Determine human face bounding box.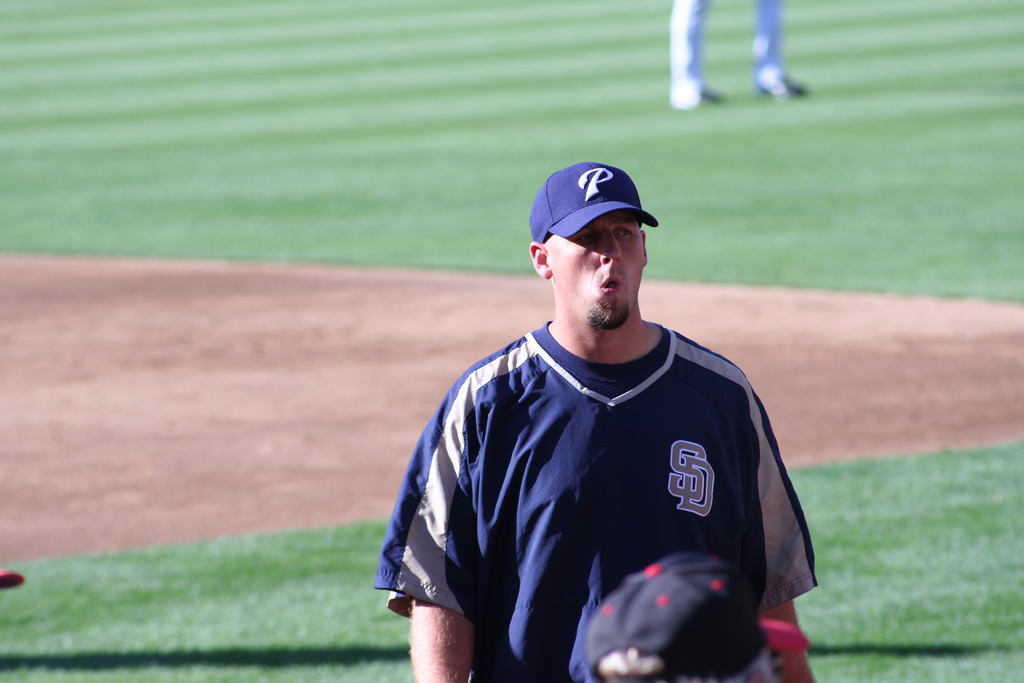
Determined: (left=548, top=214, right=646, bottom=329).
